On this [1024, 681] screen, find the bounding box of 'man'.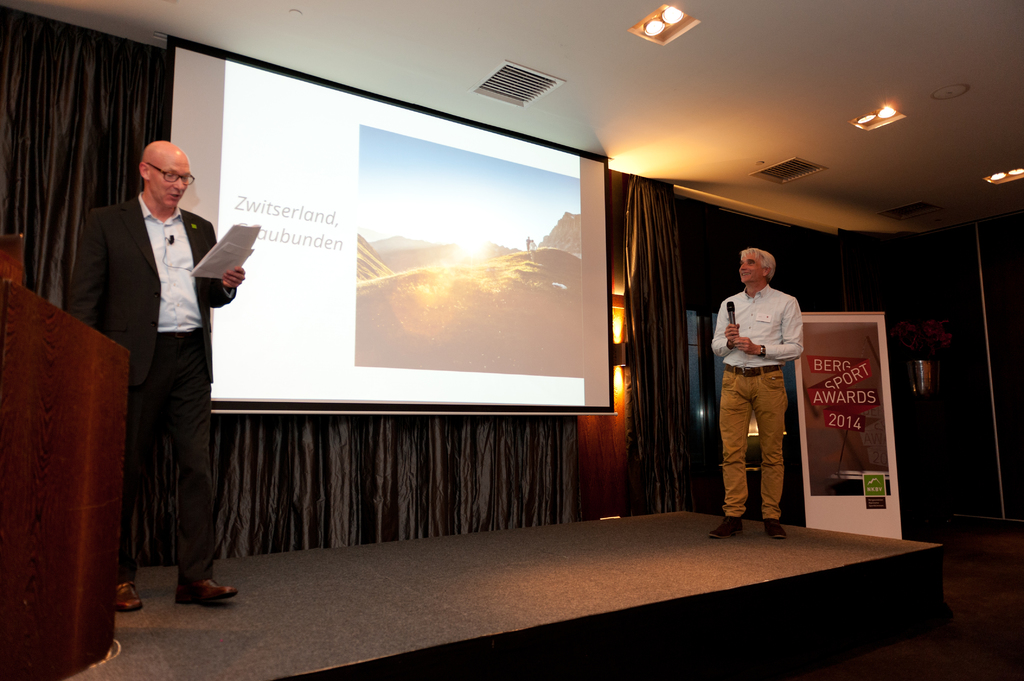
Bounding box: Rect(68, 140, 245, 605).
